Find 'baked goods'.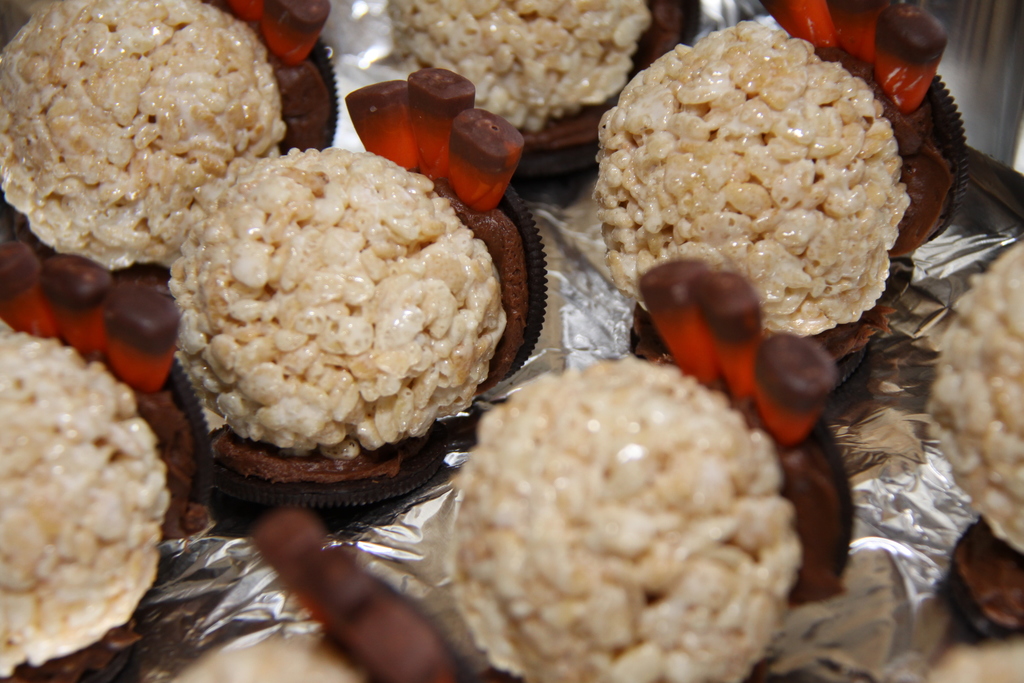
[x1=170, y1=69, x2=548, y2=509].
